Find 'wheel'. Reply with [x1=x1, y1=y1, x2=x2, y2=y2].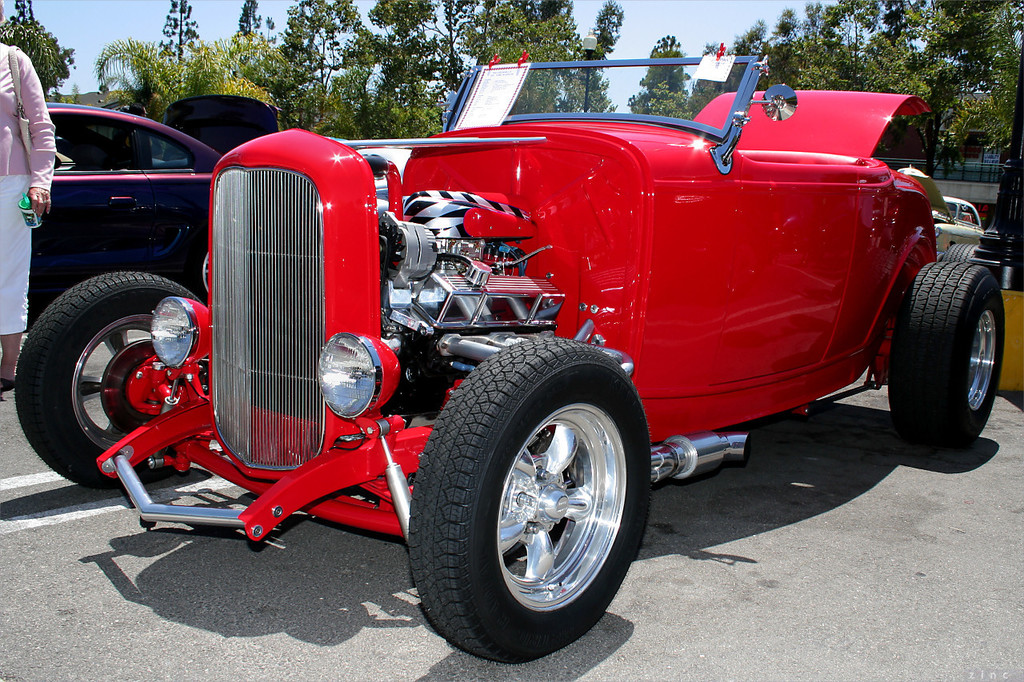
[x1=886, y1=264, x2=1010, y2=453].
